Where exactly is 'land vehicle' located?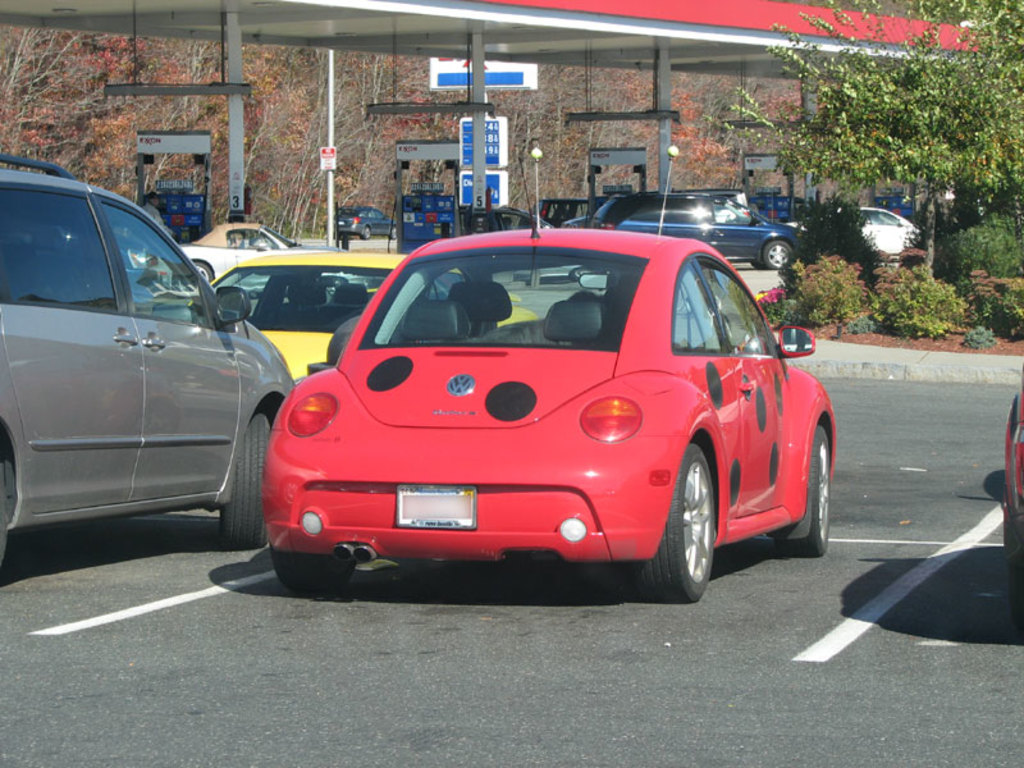
Its bounding box is locate(526, 195, 586, 230).
